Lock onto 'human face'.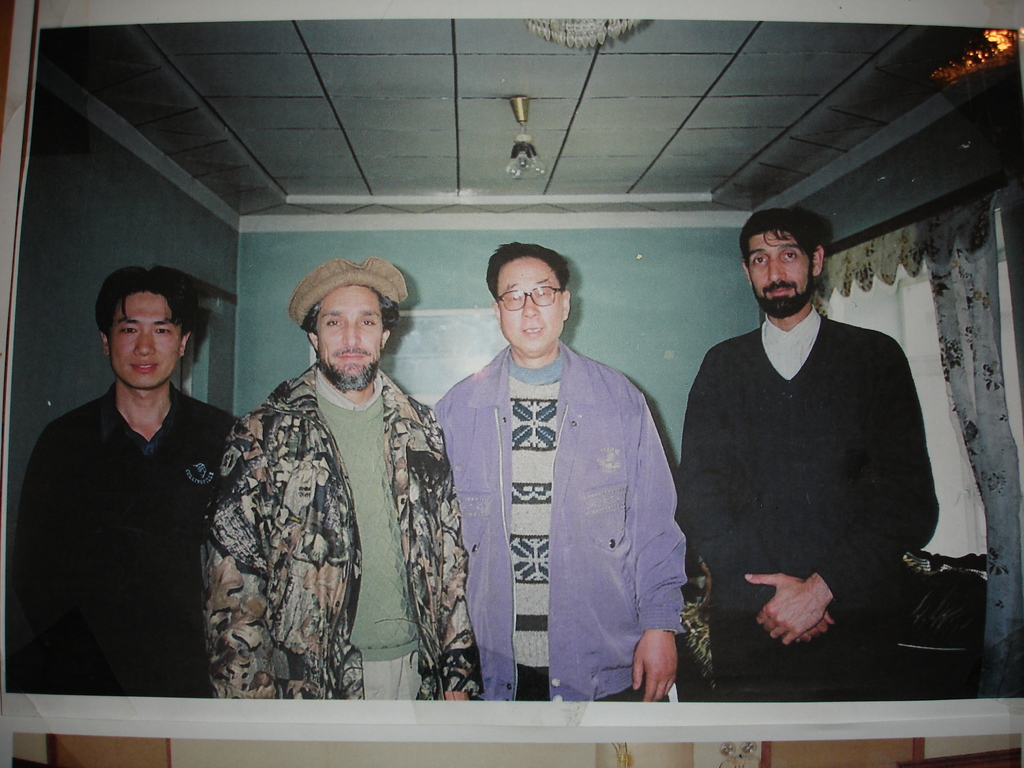
Locked: (left=499, top=259, right=566, bottom=355).
